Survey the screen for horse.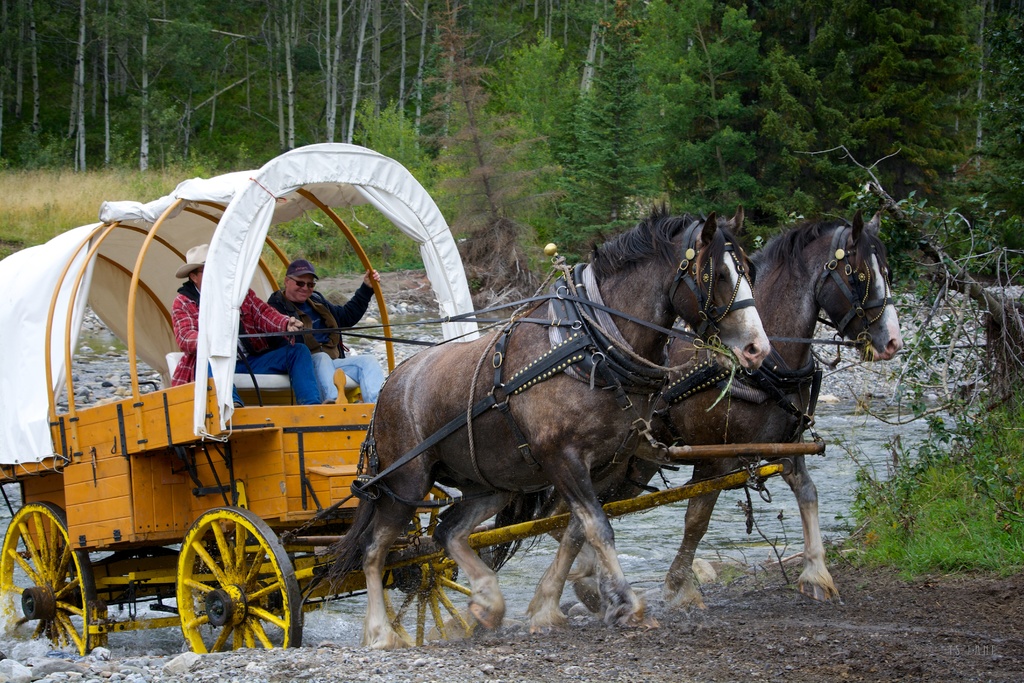
Survey found: rect(322, 201, 772, 652).
